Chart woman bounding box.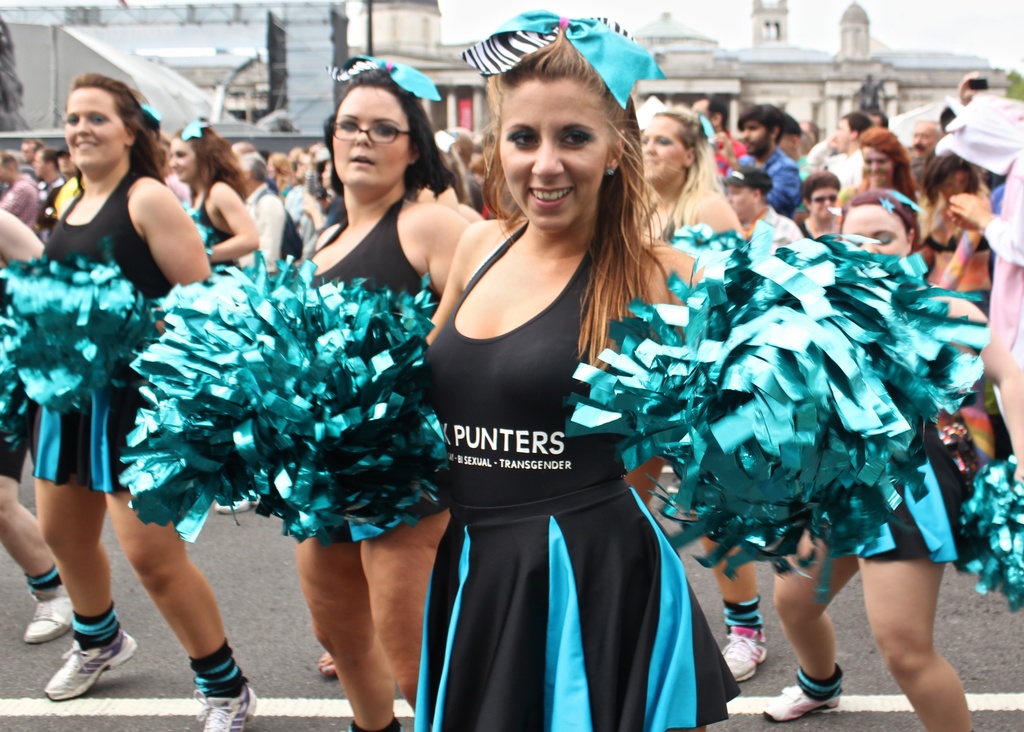
Charted: [x1=797, y1=172, x2=845, y2=245].
